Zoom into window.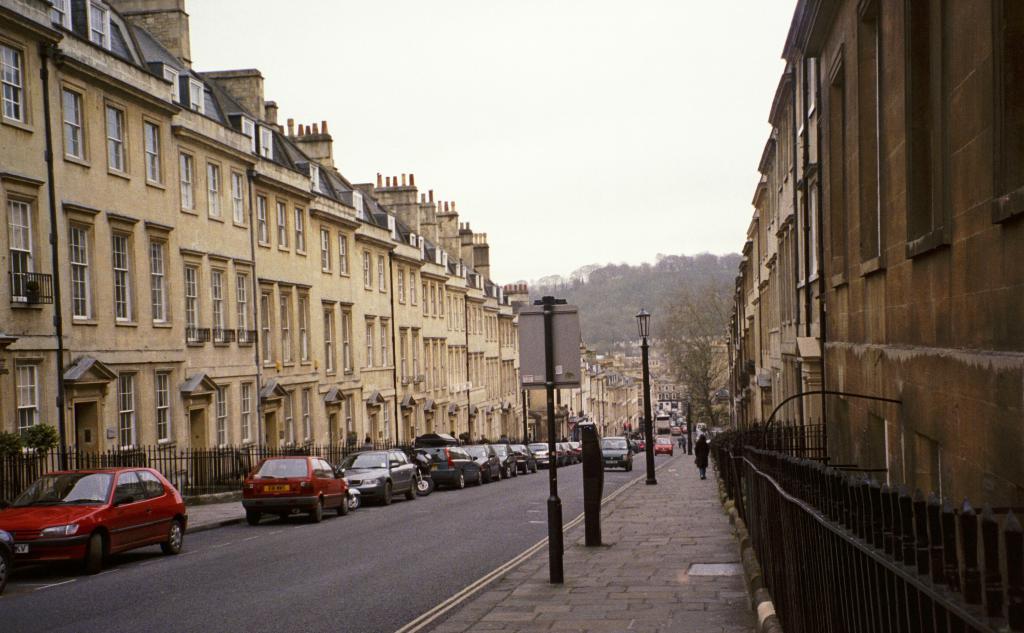
Zoom target: l=141, t=117, r=169, b=190.
